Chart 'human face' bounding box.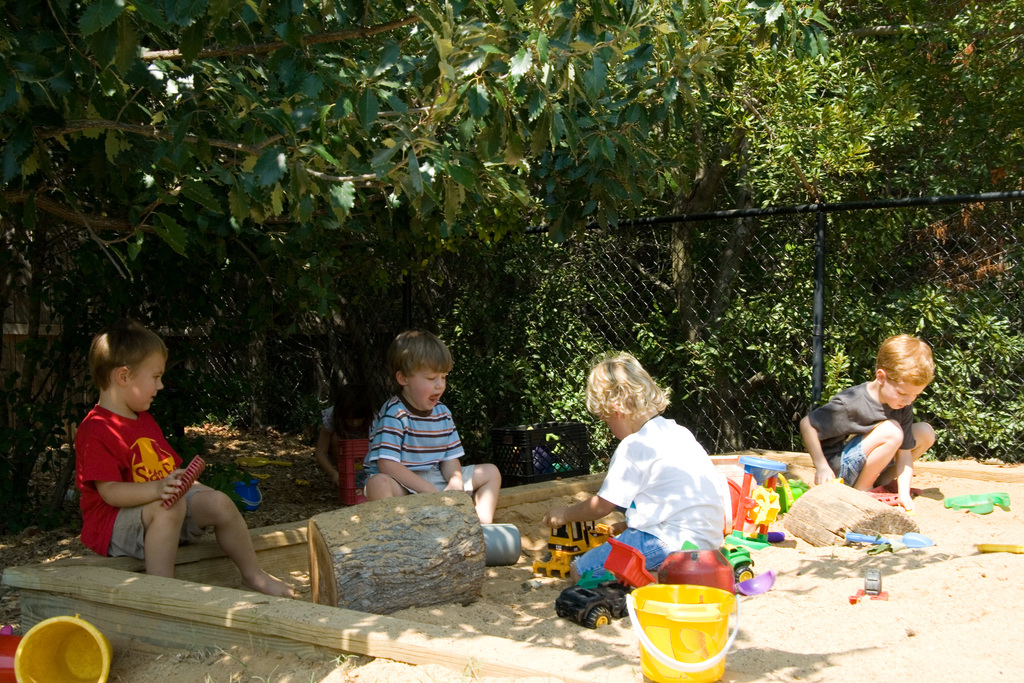
Charted: BBox(596, 407, 634, 443).
